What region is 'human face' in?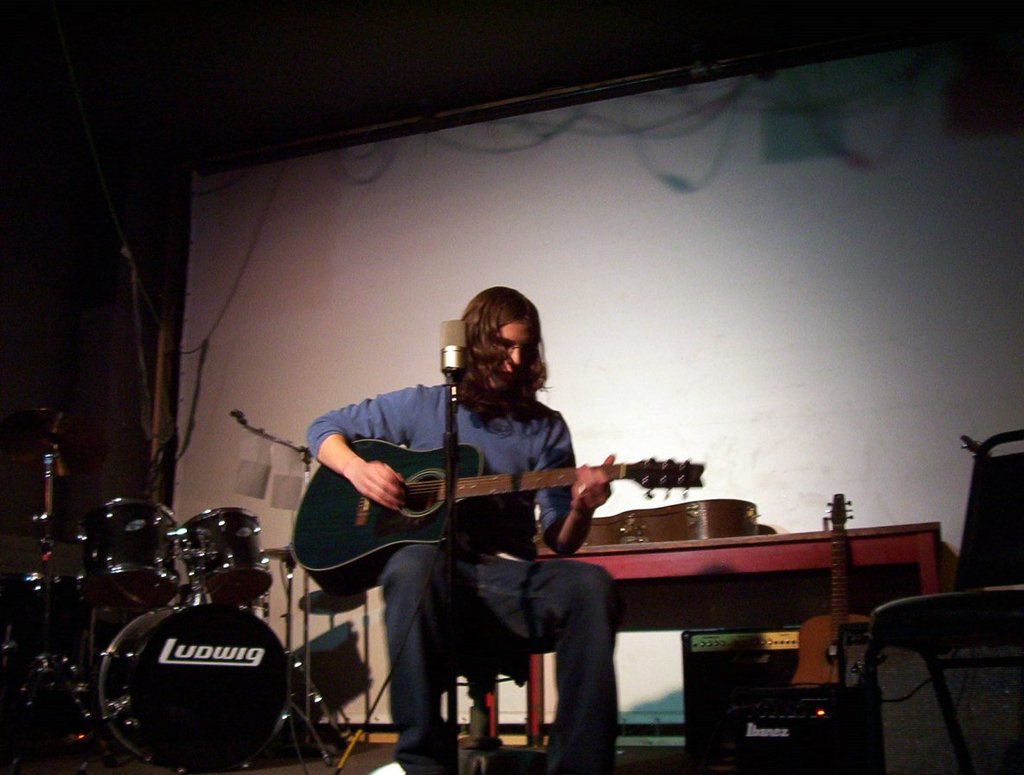
select_region(480, 318, 529, 394).
